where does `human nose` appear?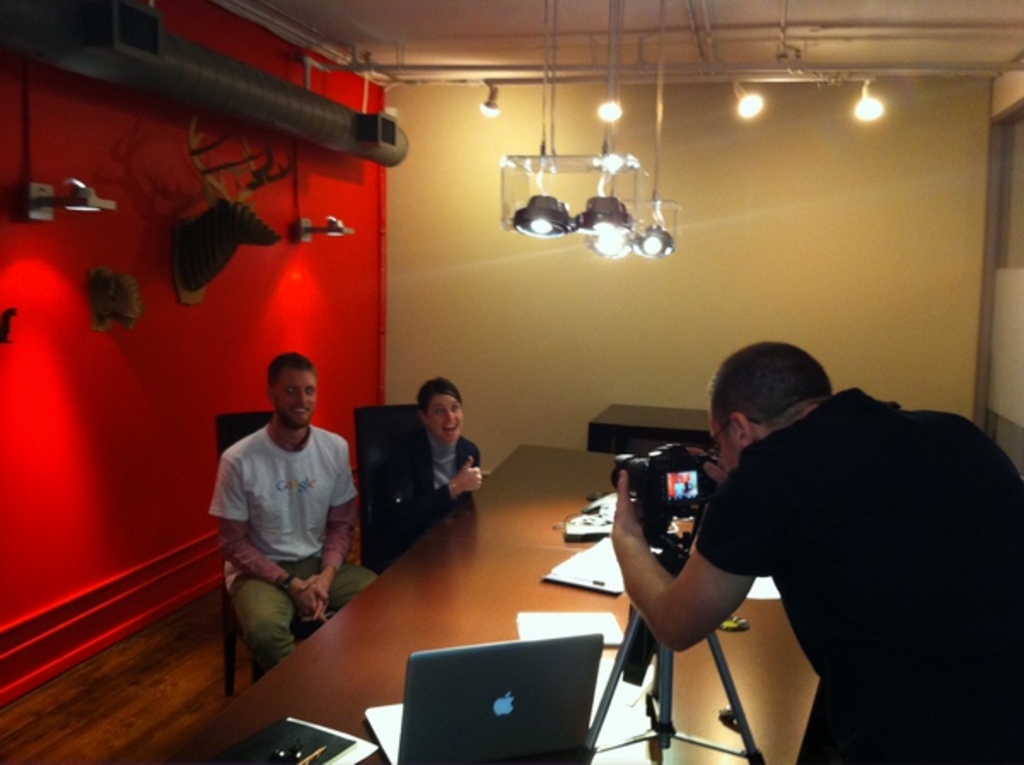
Appears at select_region(445, 406, 459, 422).
